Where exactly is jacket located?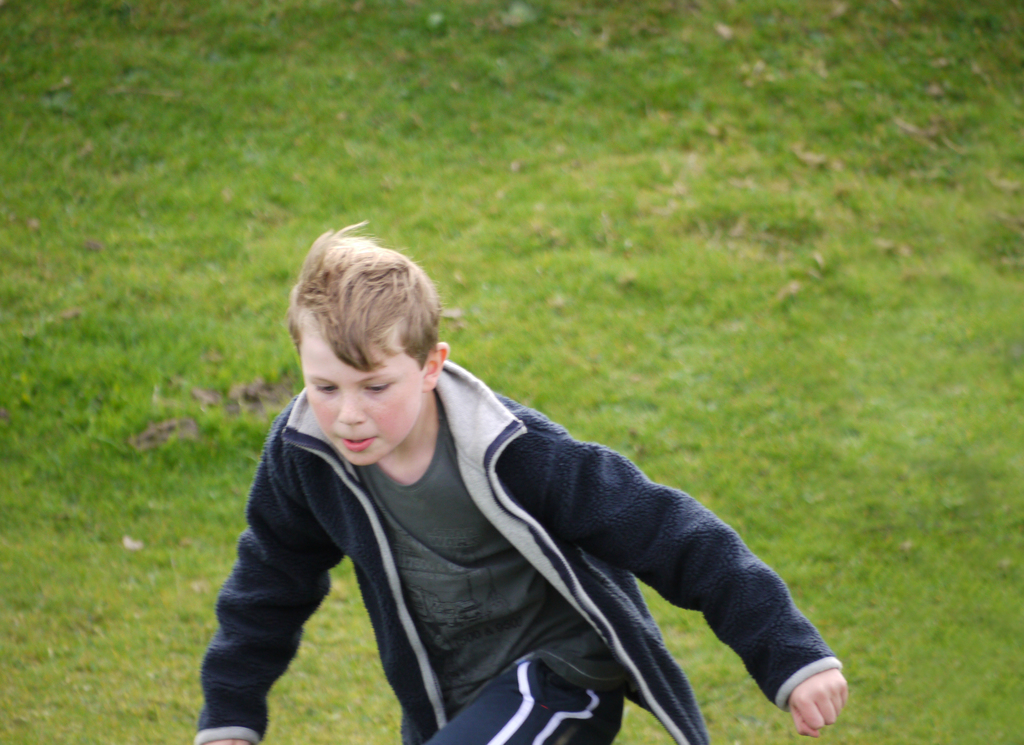
Its bounding box is 189,362,842,744.
